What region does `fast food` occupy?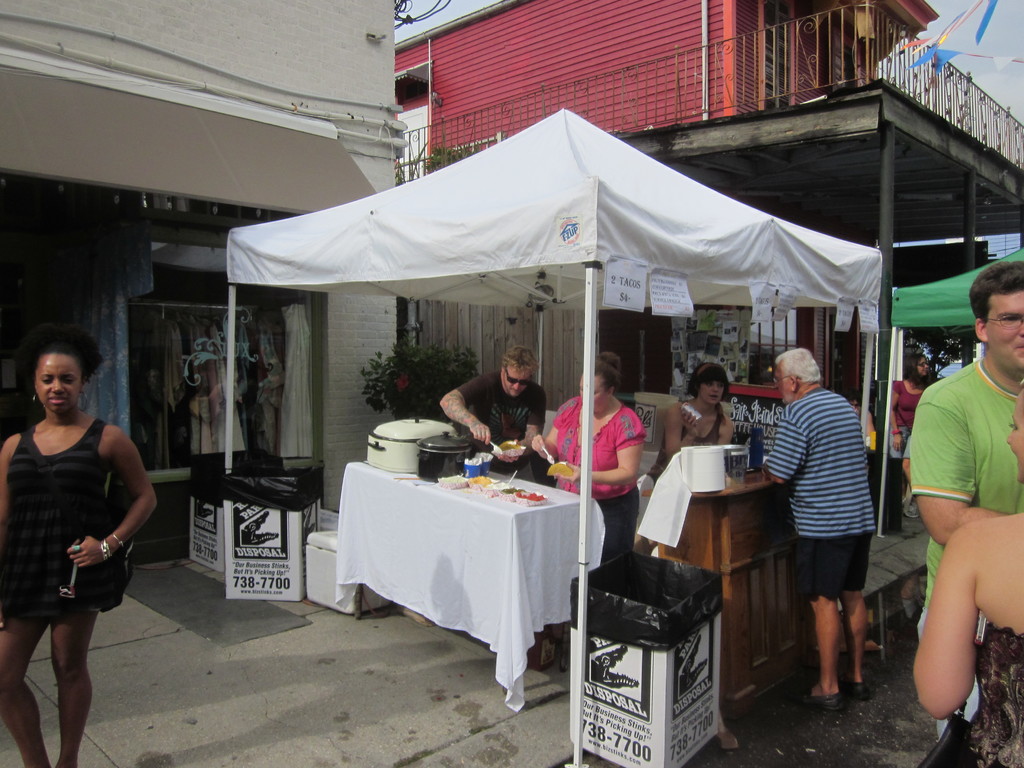
494,442,525,451.
